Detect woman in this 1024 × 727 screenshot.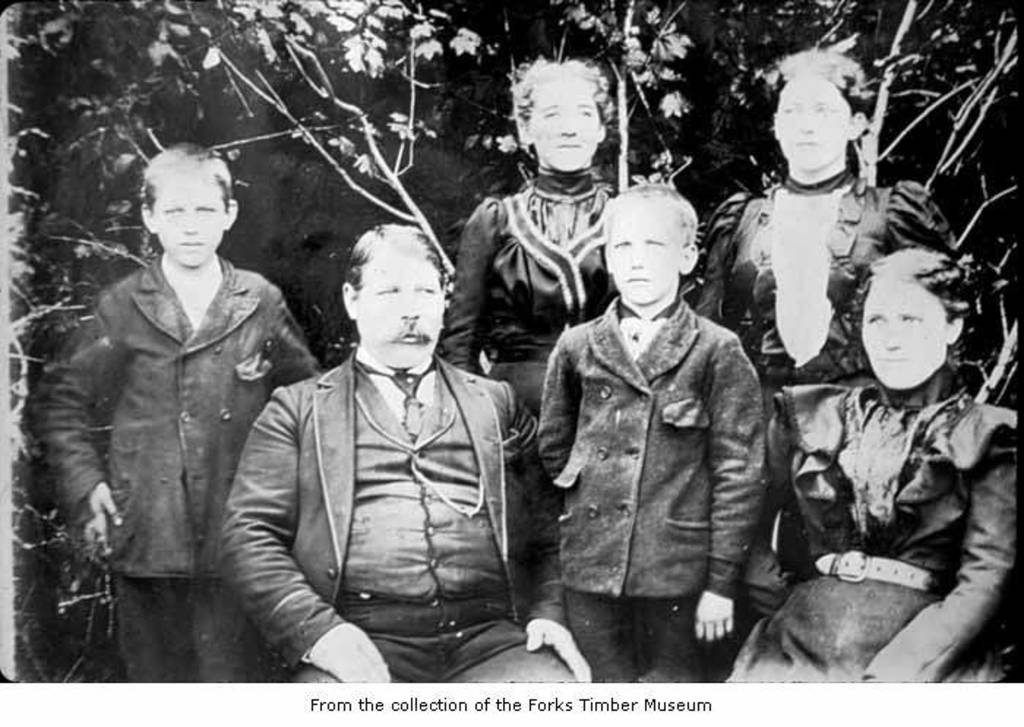
Detection: <bbox>696, 41, 1009, 451</bbox>.
